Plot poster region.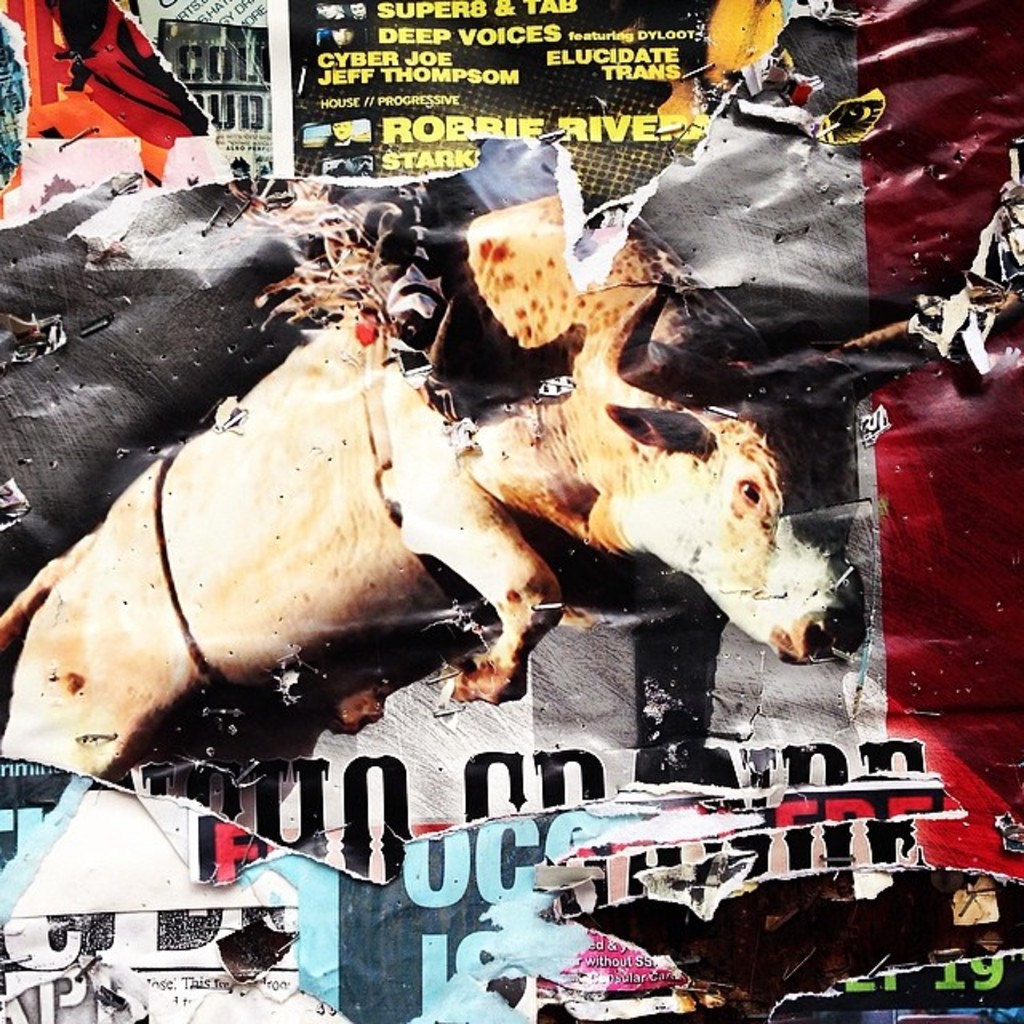
Plotted at bbox(0, 0, 1022, 1022).
